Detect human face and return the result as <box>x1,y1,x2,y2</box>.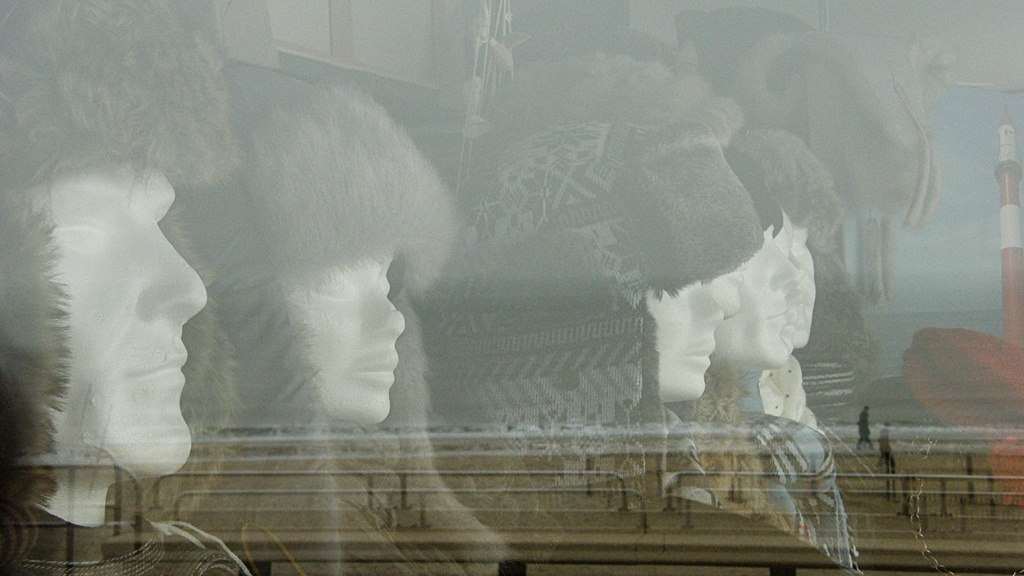
<box>286,251,407,422</box>.
